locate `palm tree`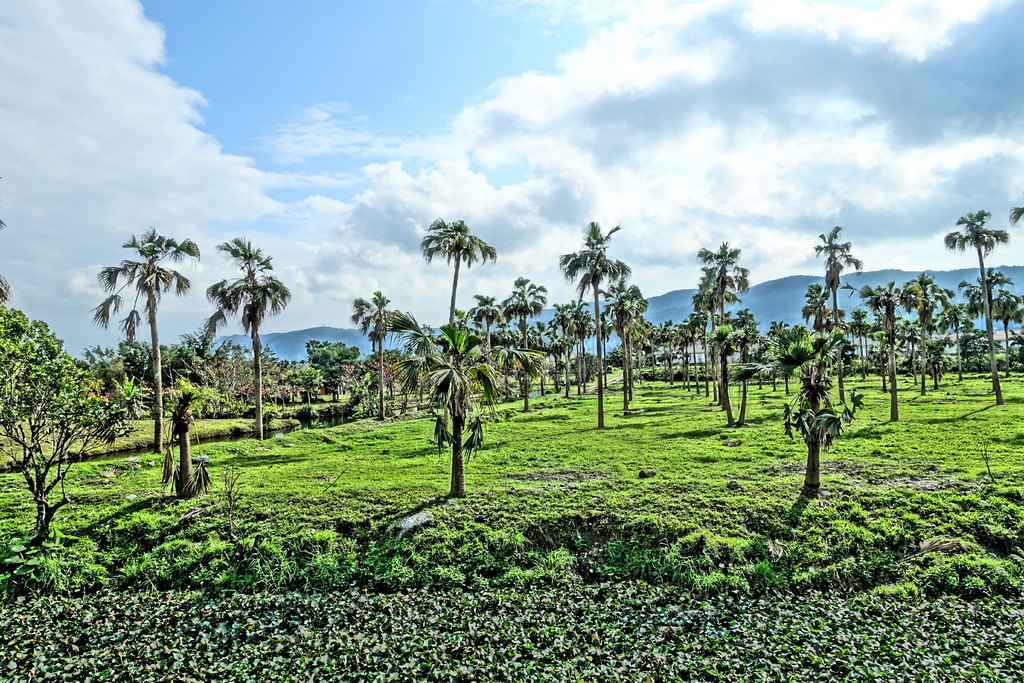
BBox(348, 293, 396, 420)
